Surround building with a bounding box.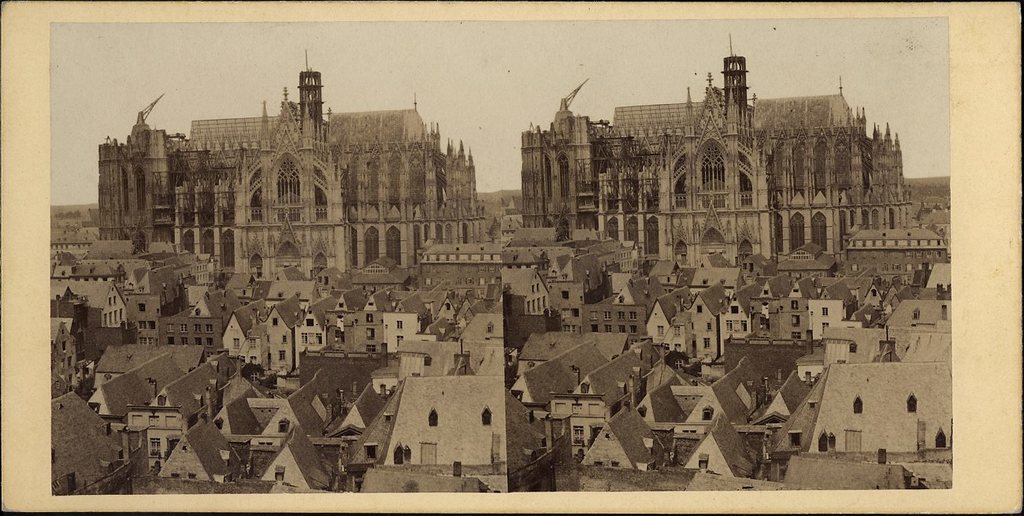
[x1=49, y1=388, x2=131, y2=503].
